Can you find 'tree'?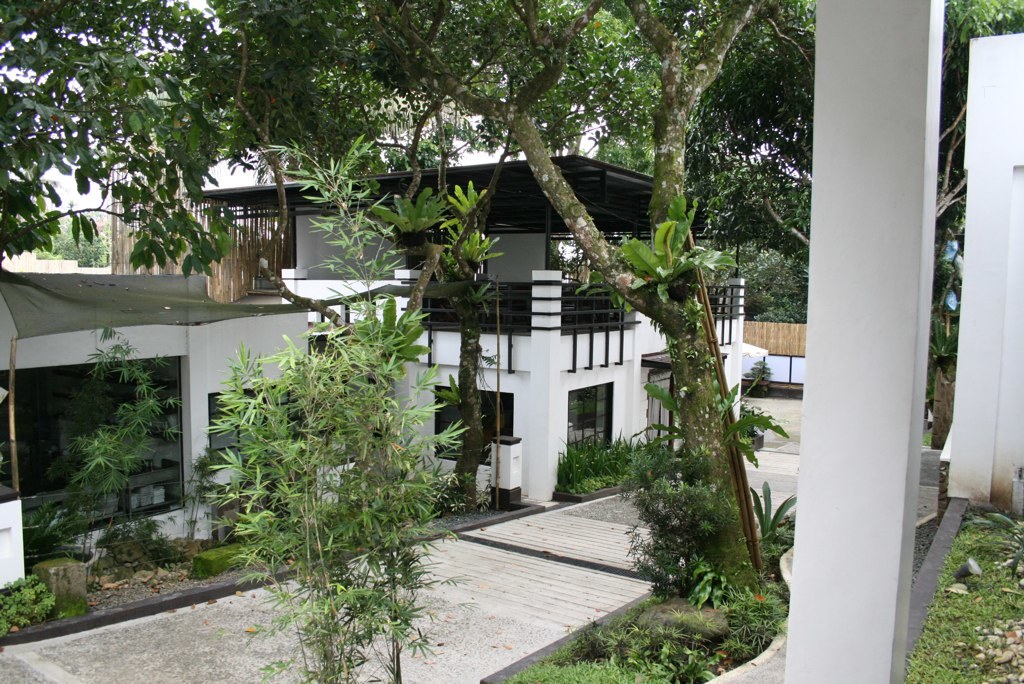
Yes, bounding box: [0, 0, 252, 281].
